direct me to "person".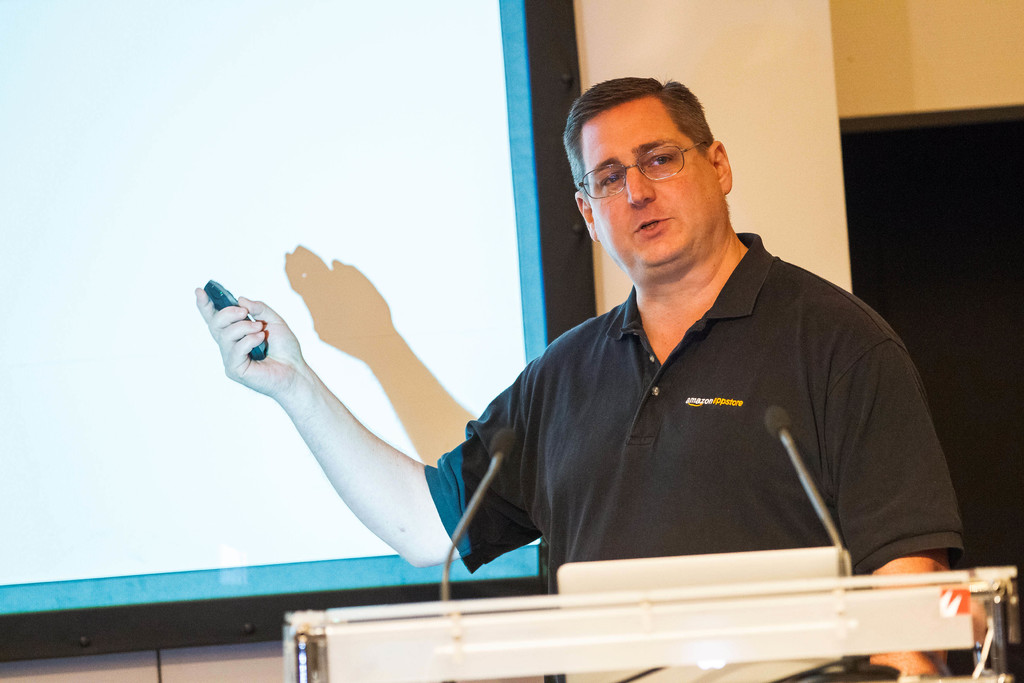
Direction: (165,142,787,653).
